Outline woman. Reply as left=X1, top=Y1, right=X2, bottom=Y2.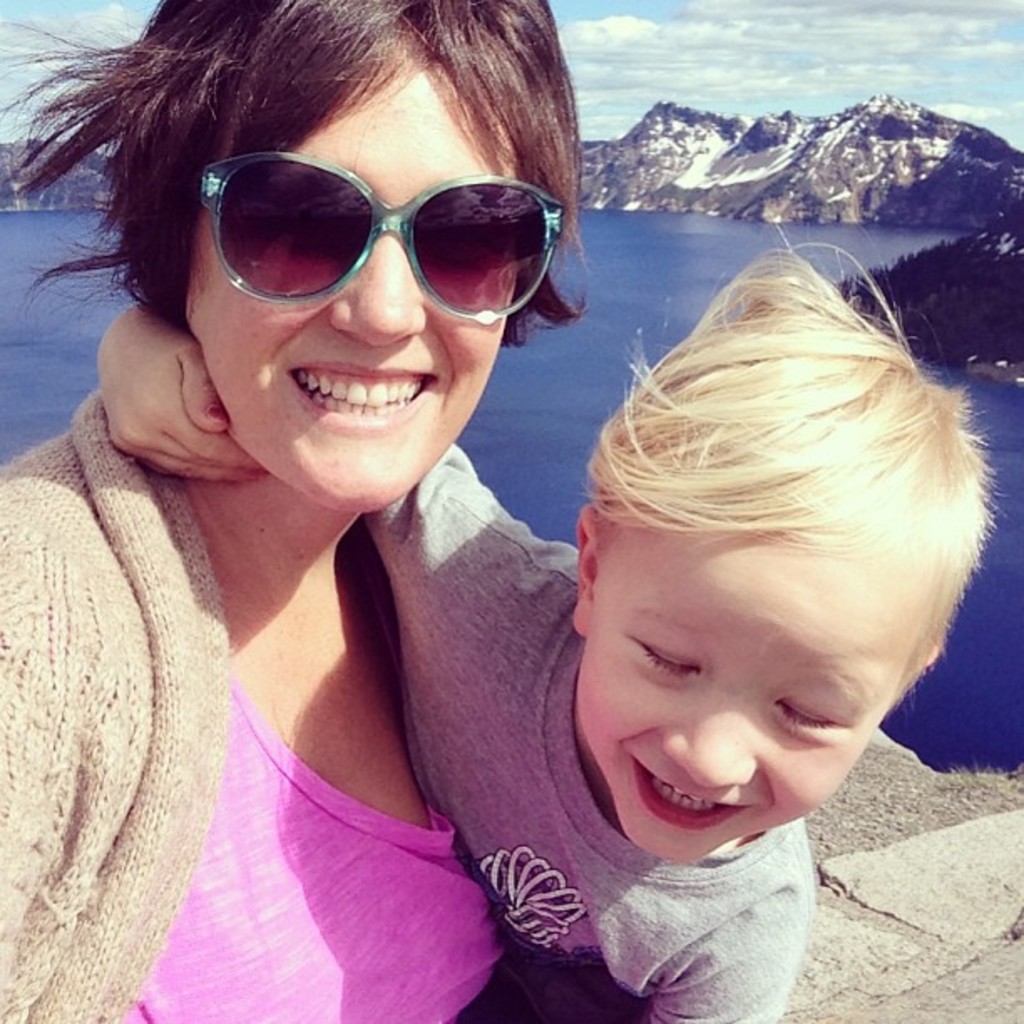
left=35, top=25, right=790, bottom=1017.
